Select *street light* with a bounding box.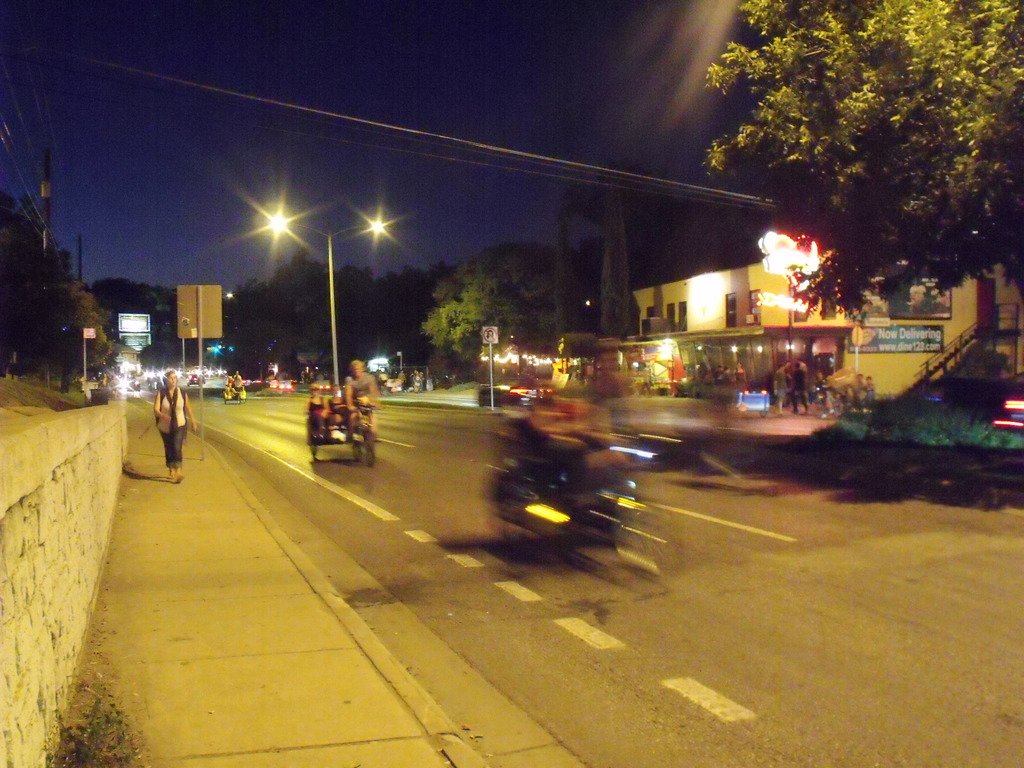
locate(257, 186, 396, 395).
